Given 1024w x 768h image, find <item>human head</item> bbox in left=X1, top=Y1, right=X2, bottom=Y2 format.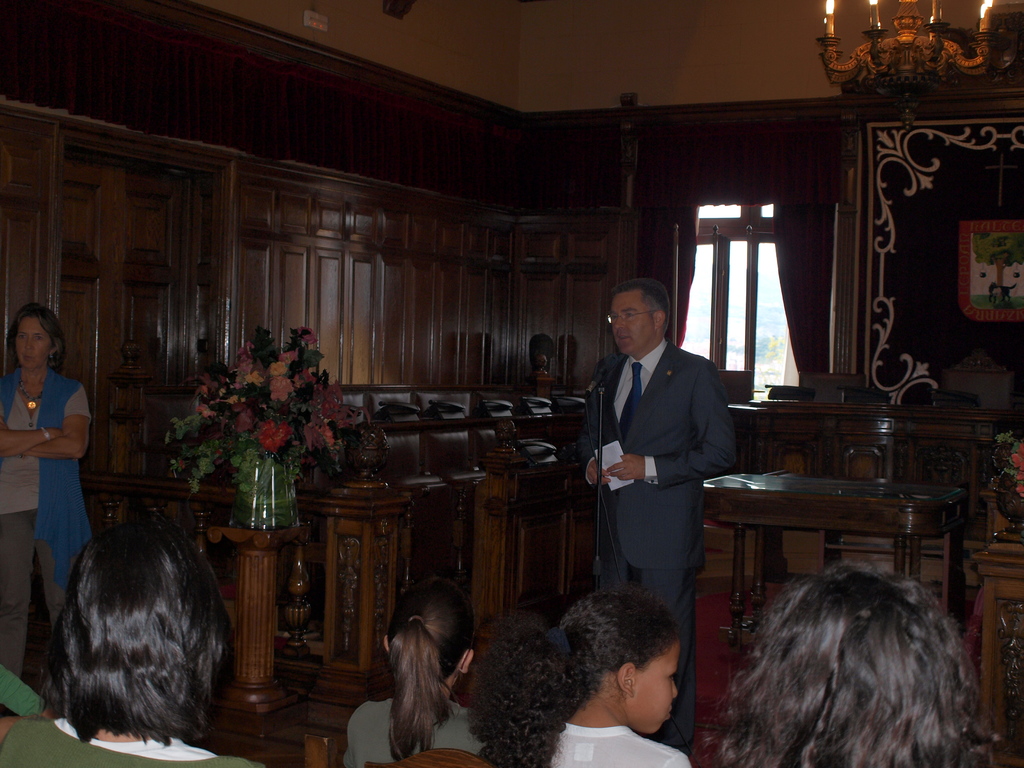
left=611, top=275, right=673, bottom=356.
